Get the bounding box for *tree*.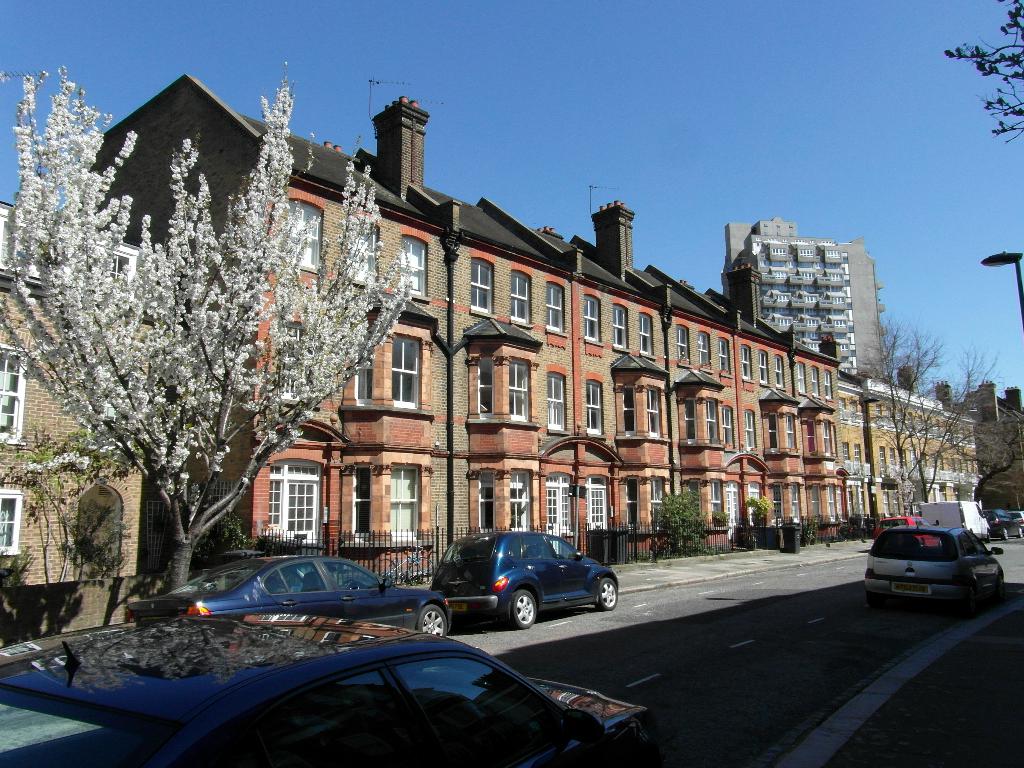
(842, 304, 1021, 526).
